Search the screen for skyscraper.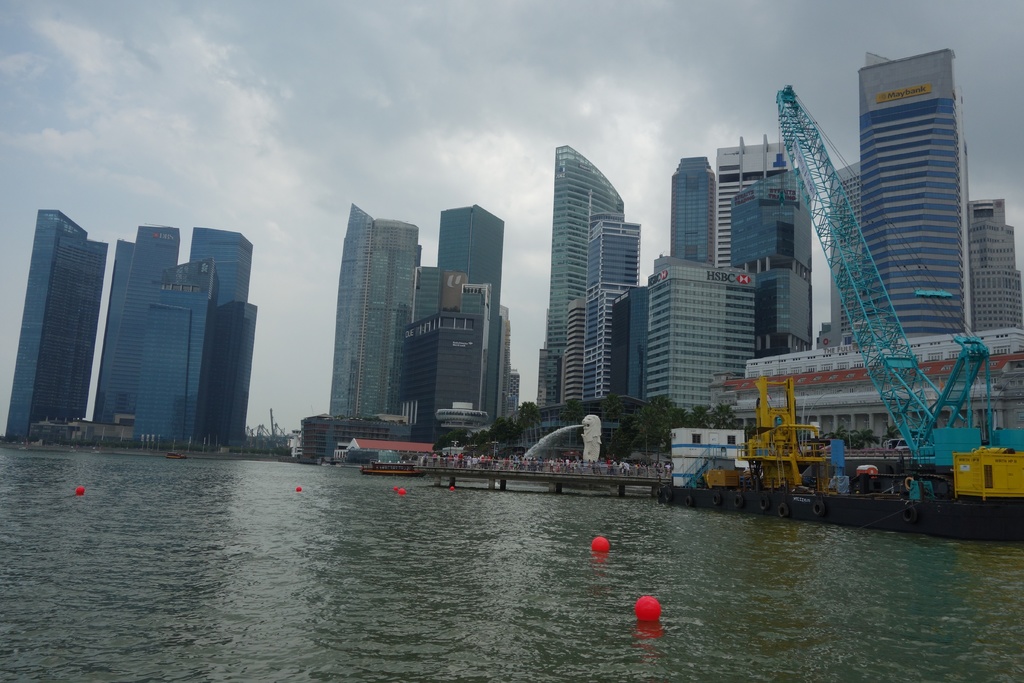
Found at (535,144,624,407).
